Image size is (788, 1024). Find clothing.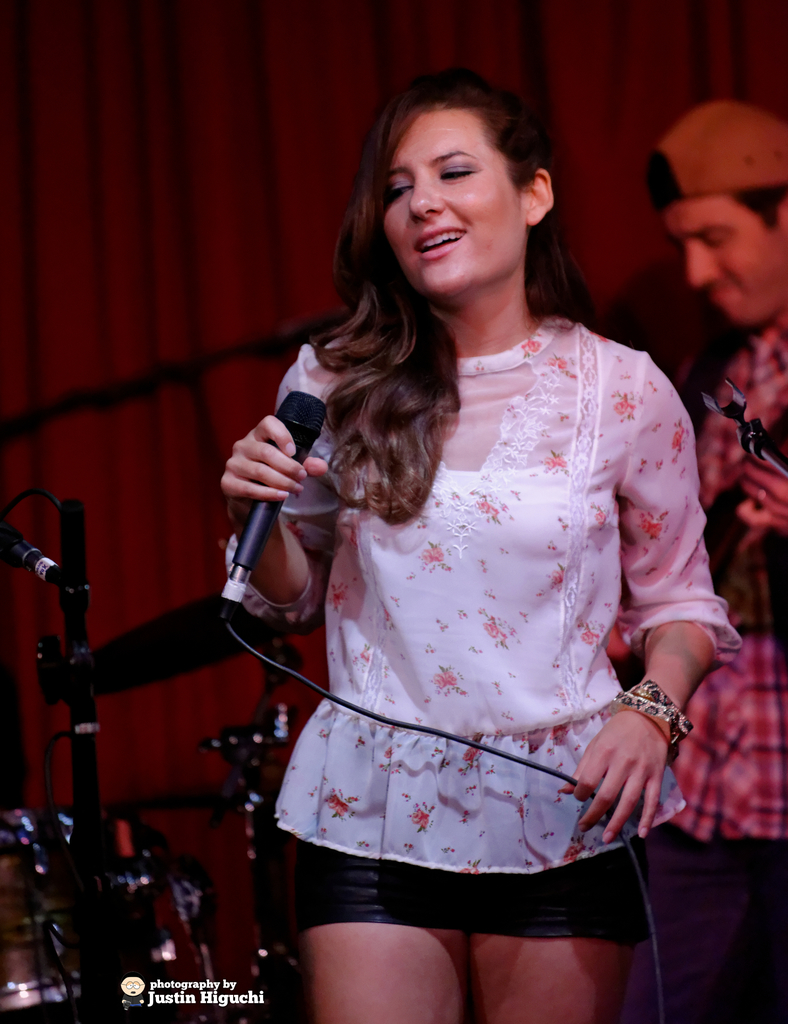
left=628, top=316, right=785, bottom=1023.
